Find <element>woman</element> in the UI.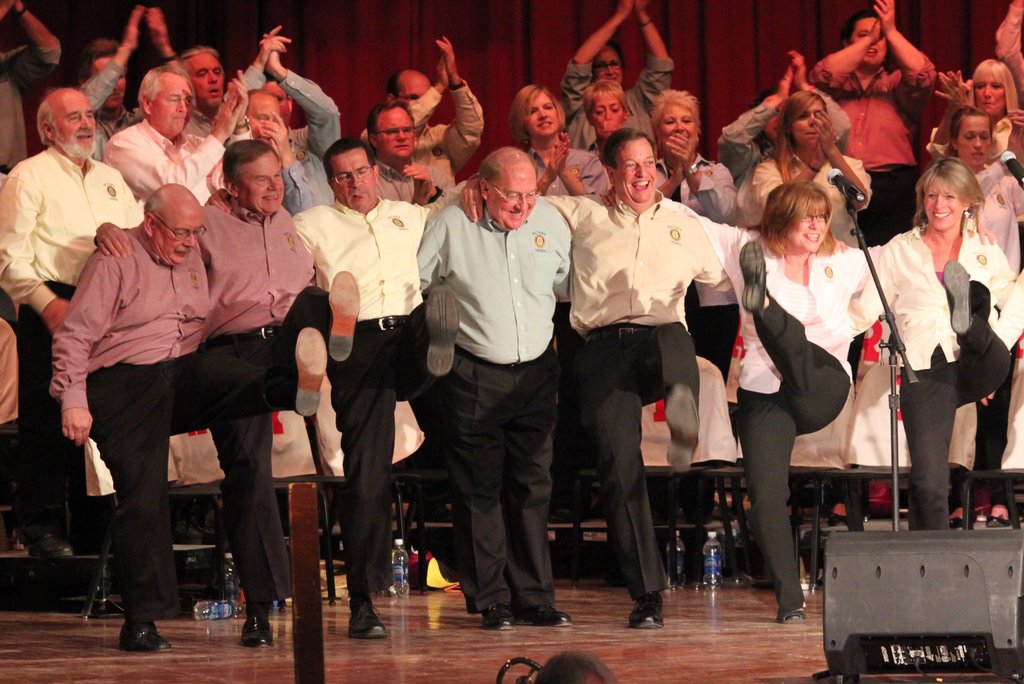
UI element at {"left": 737, "top": 88, "right": 872, "bottom": 239}.
